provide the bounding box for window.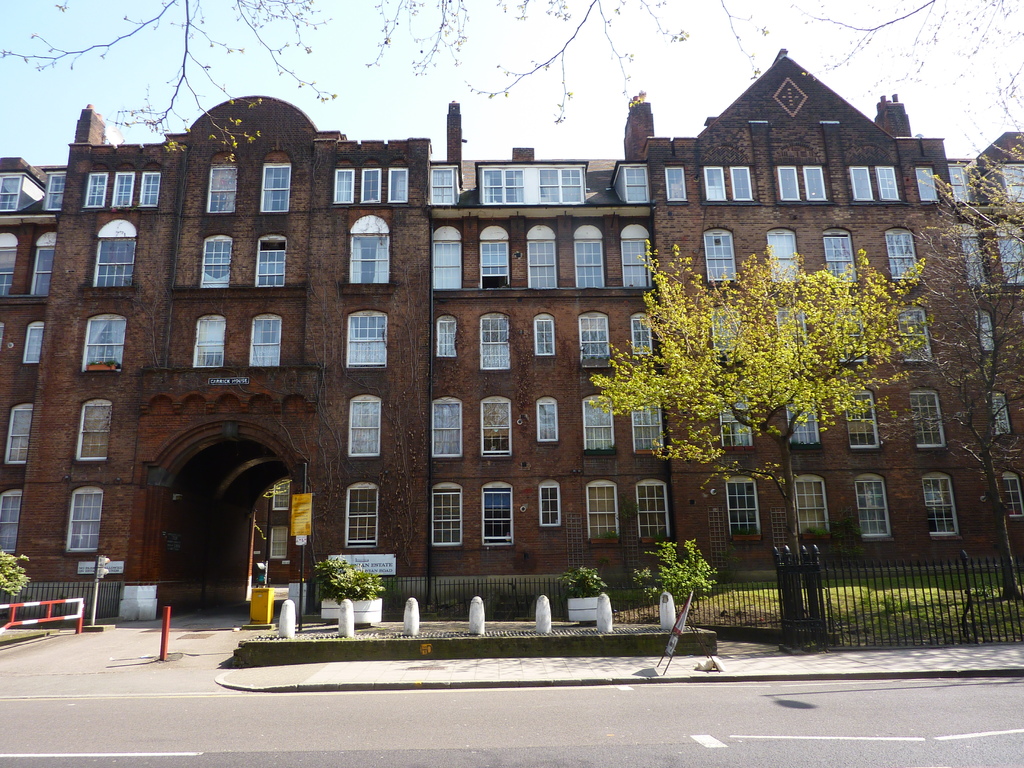
(631,314,655,355).
